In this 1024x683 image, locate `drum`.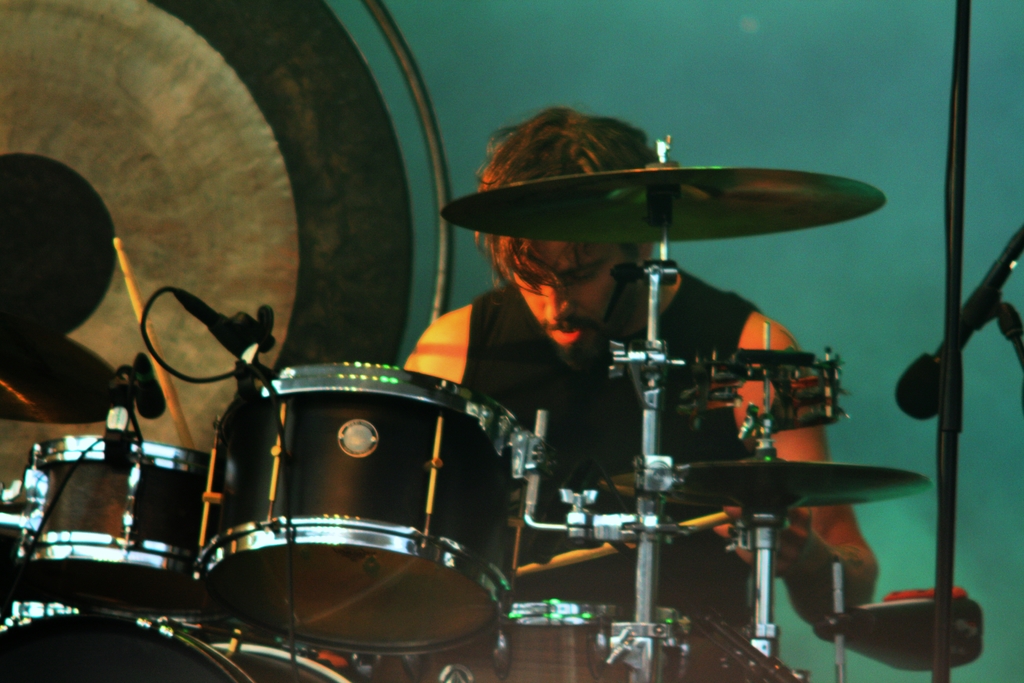
Bounding box: crop(373, 604, 753, 682).
